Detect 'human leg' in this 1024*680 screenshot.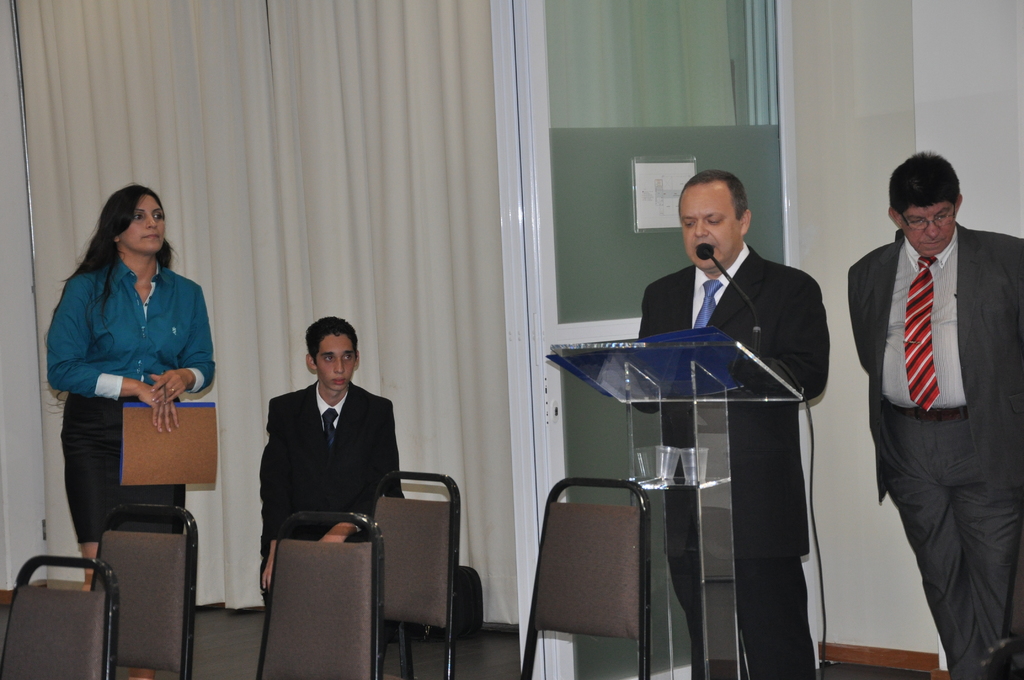
Detection: {"left": 672, "top": 544, "right": 698, "bottom": 674}.
